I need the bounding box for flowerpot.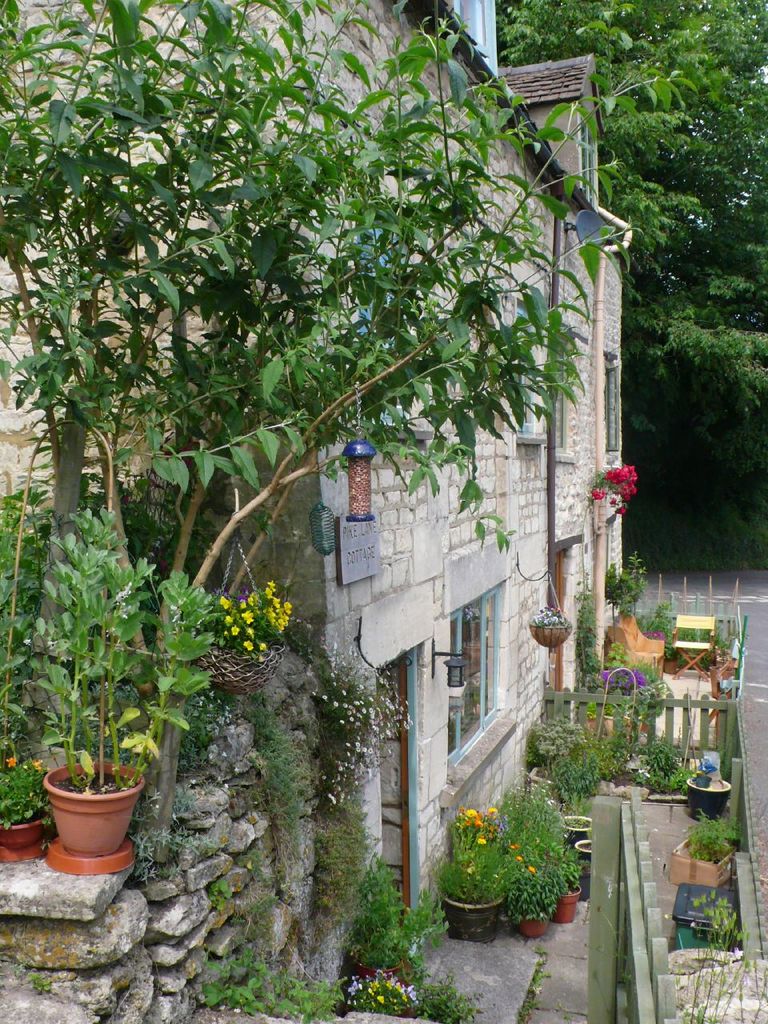
Here it is: 675, 774, 732, 816.
